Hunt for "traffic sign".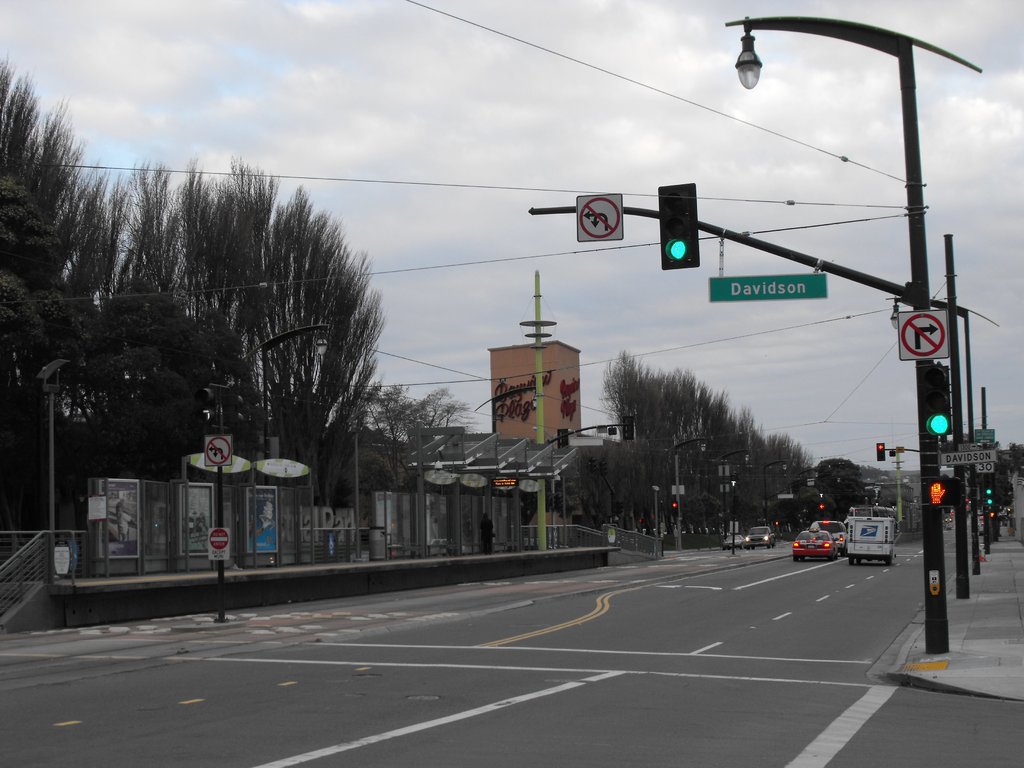
Hunted down at [x1=920, y1=367, x2=955, y2=442].
